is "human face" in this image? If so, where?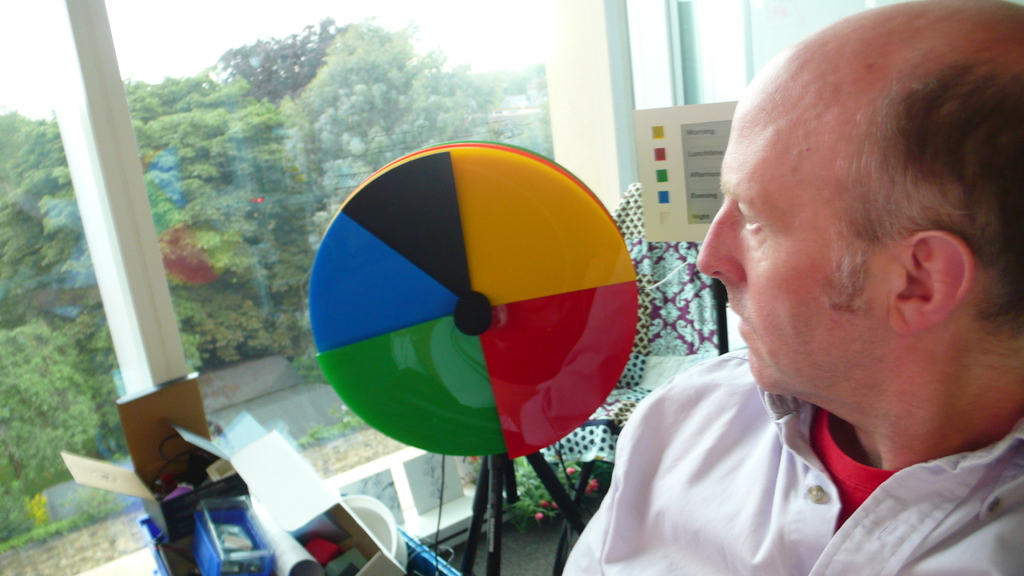
Yes, at (698,61,902,399).
